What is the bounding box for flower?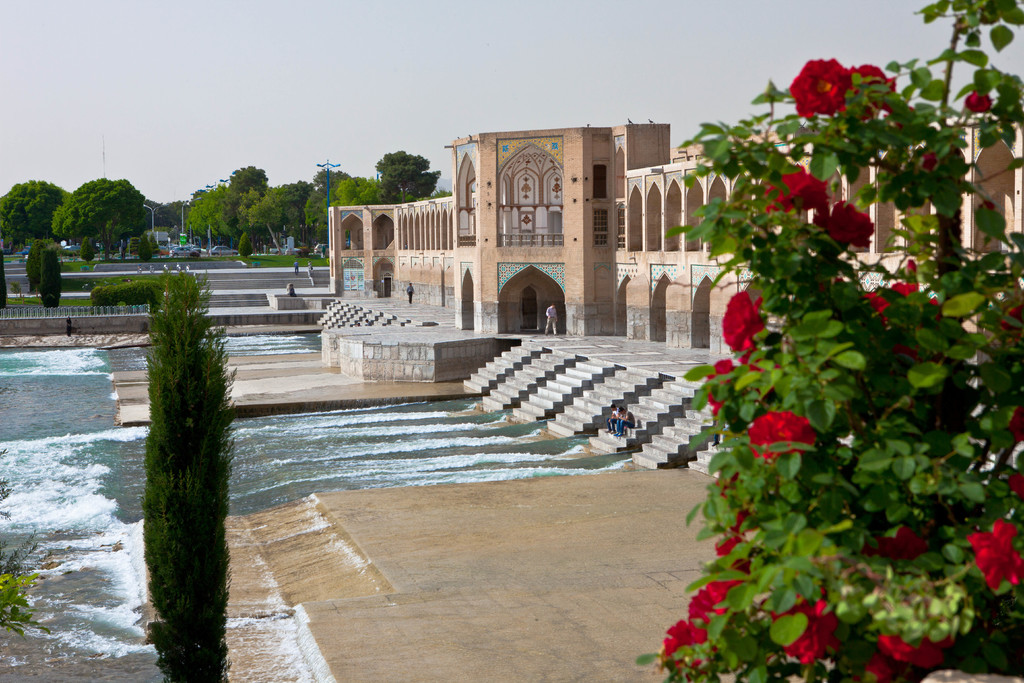
rect(858, 251, 938, 347).
